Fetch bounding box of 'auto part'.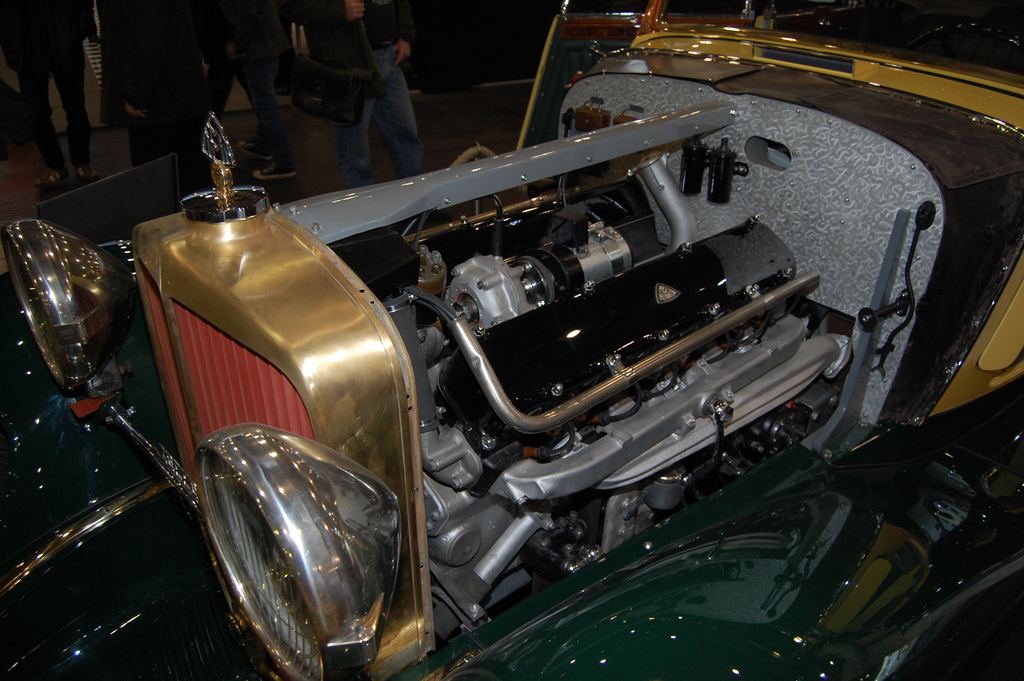
Bbox: box(8, 202, 129, 437).
